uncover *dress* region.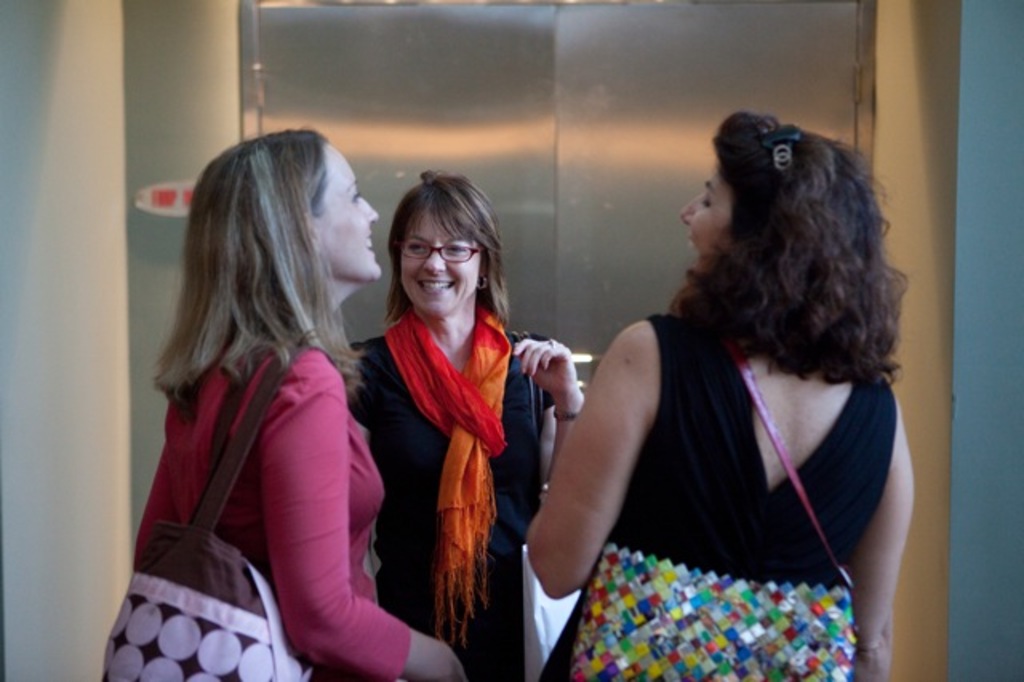
Uncovered: box=[346, 333, 546, 680].
